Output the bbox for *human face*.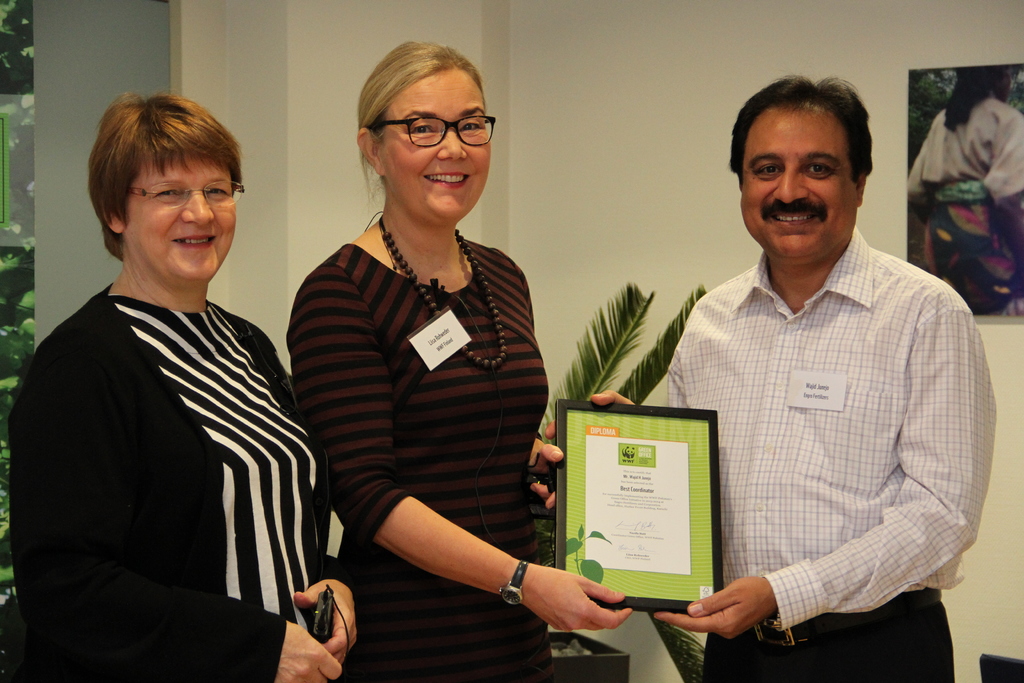
box(384, 64, 493, 226).
